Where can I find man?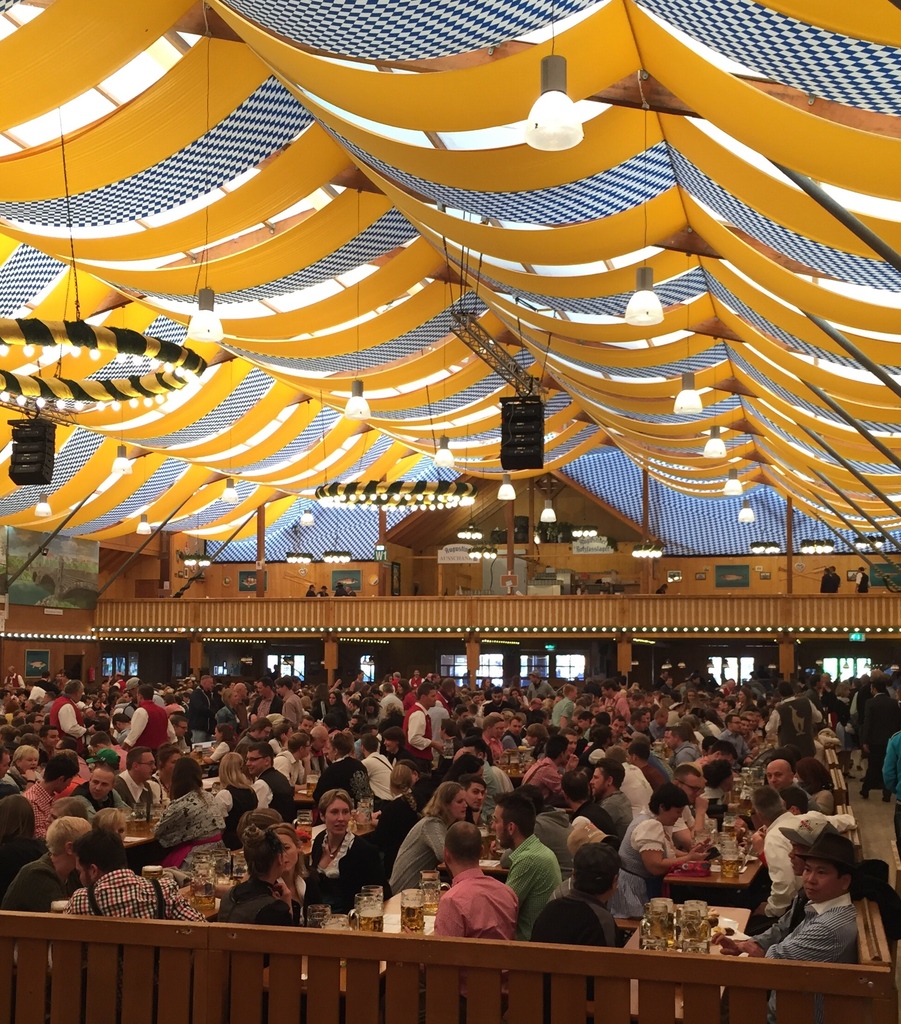
You can find it at <region>611, 717, 625, 736</region>.
